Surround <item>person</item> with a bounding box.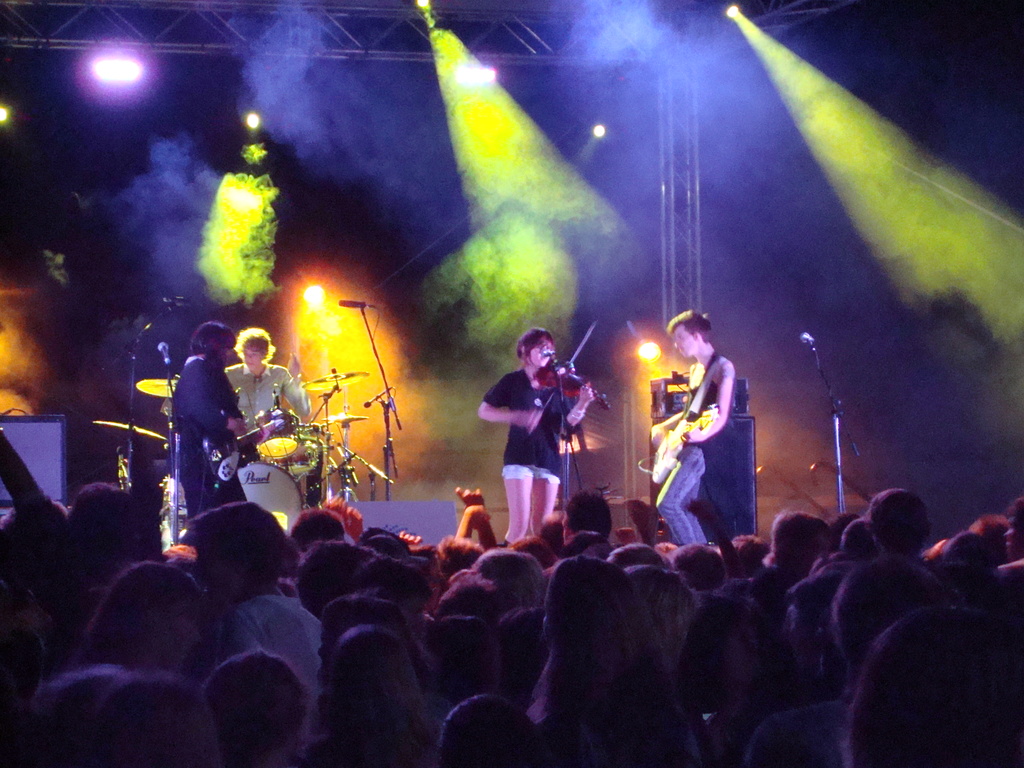
left=519, top=552, right=711, bottom=767.
